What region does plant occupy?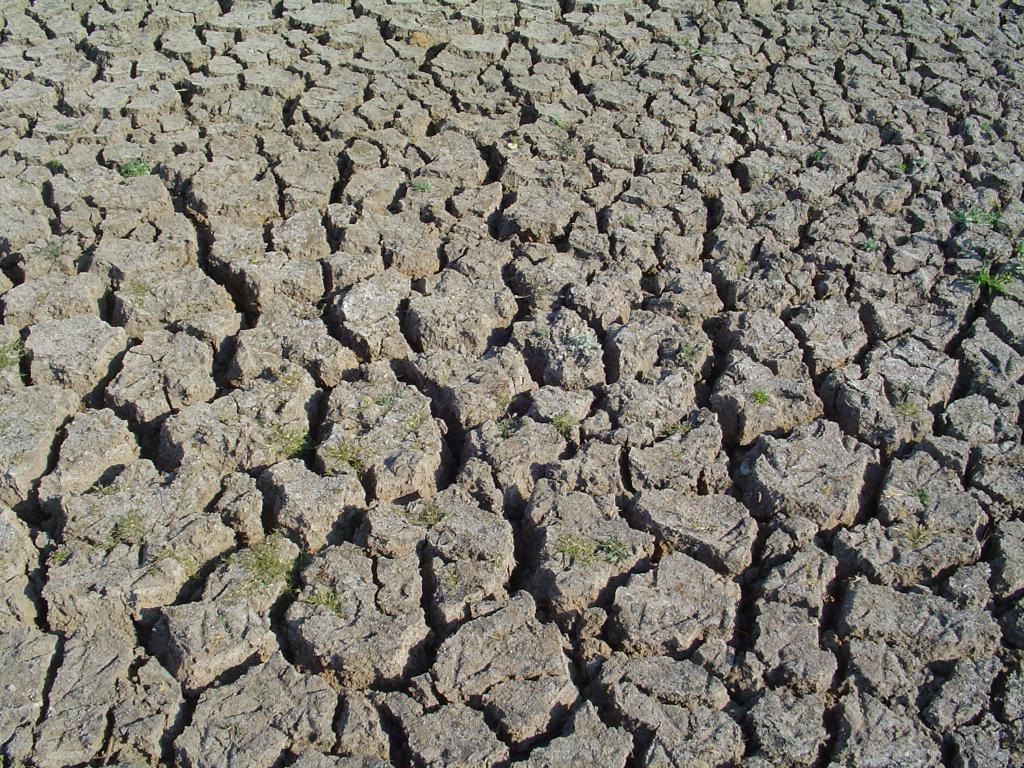
x1=566, y1=332, x2=593, y2=364.
